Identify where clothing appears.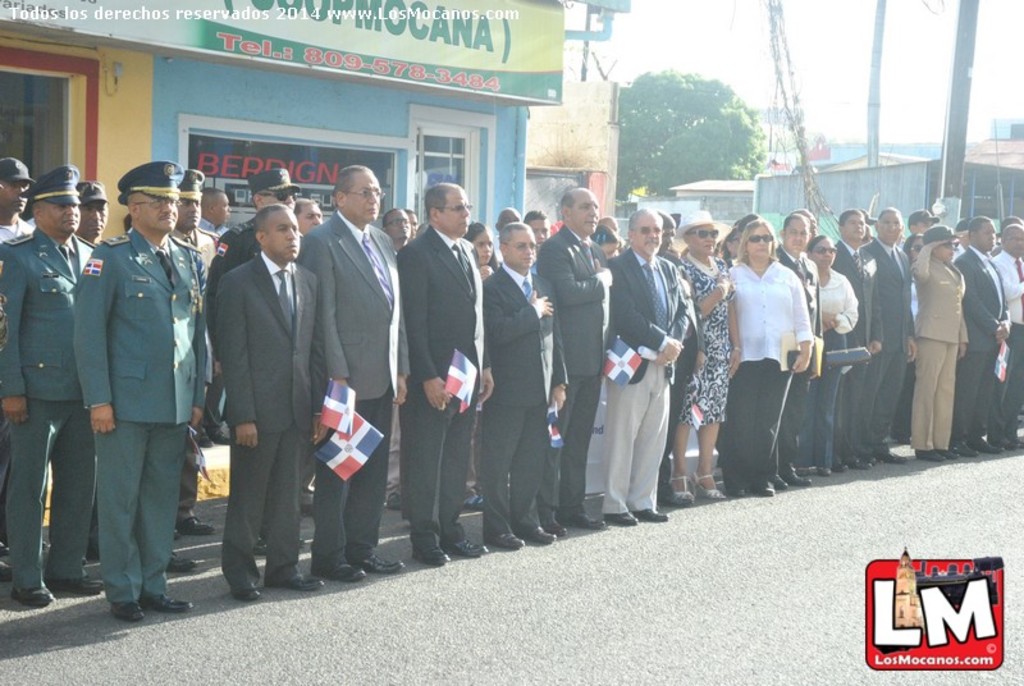
Appears at crop(479, 261, 571, 555).
